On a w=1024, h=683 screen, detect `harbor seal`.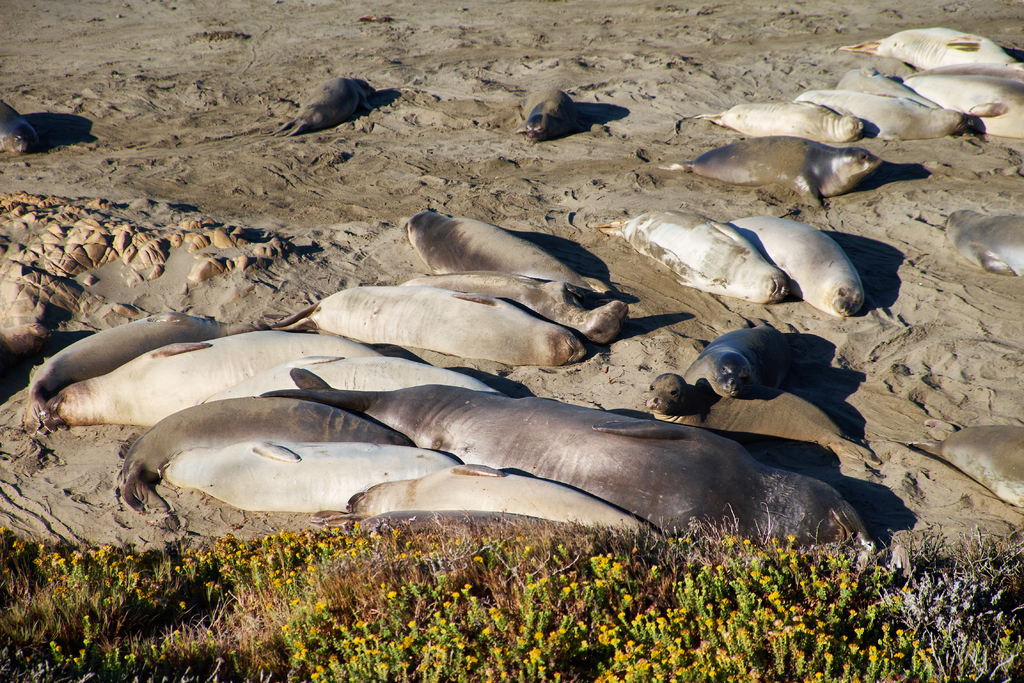
pyautogui.locateOnScreen(911, 423, 1023, 506).
